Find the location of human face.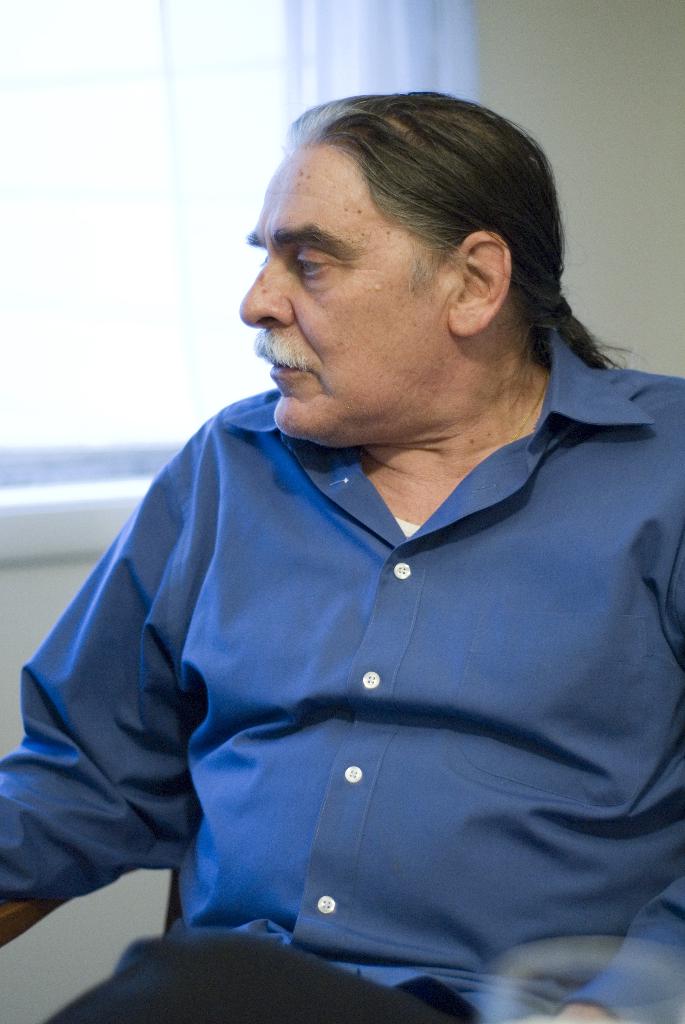
Location: <box>230,147,463,438</box>.
